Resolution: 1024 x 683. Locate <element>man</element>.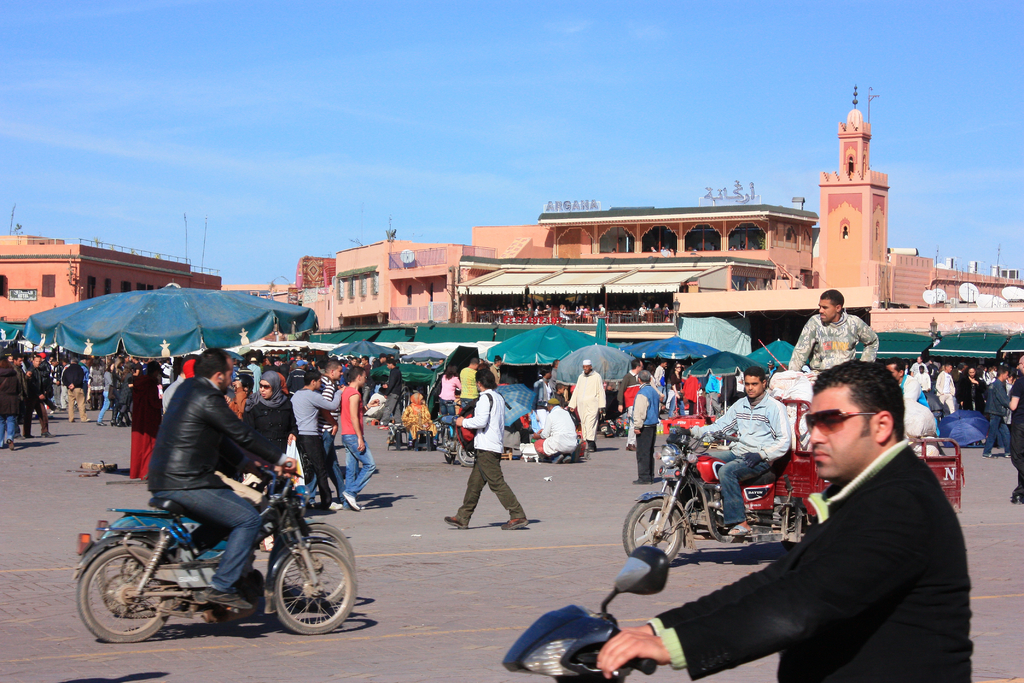
884,360,940,443.
